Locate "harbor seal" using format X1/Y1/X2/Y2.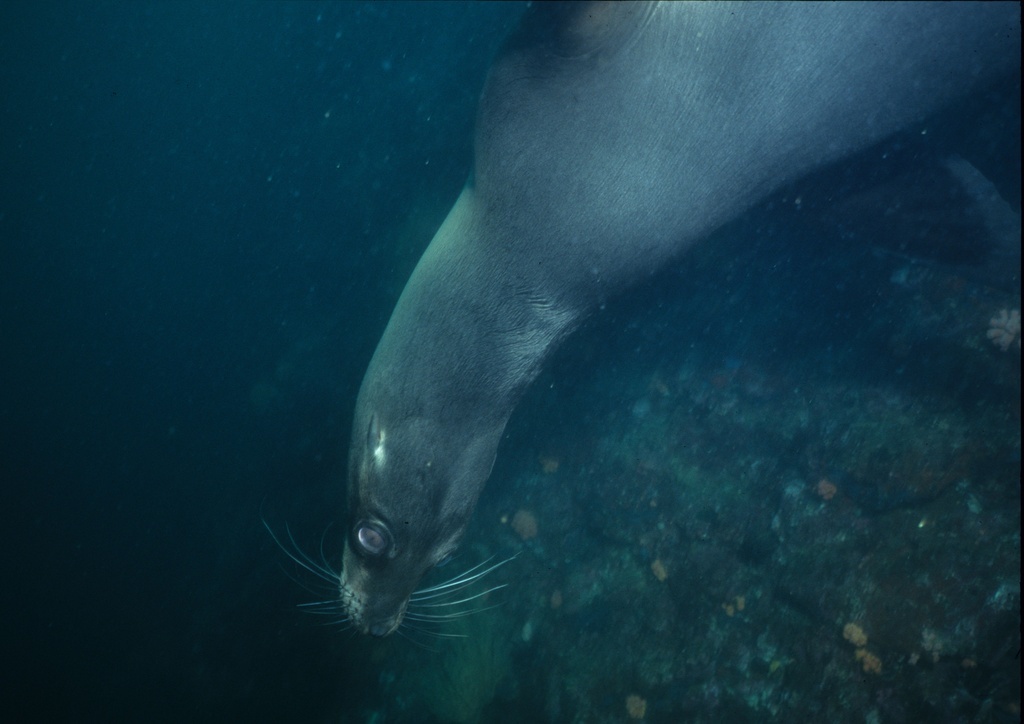
263/0/1023/640.
